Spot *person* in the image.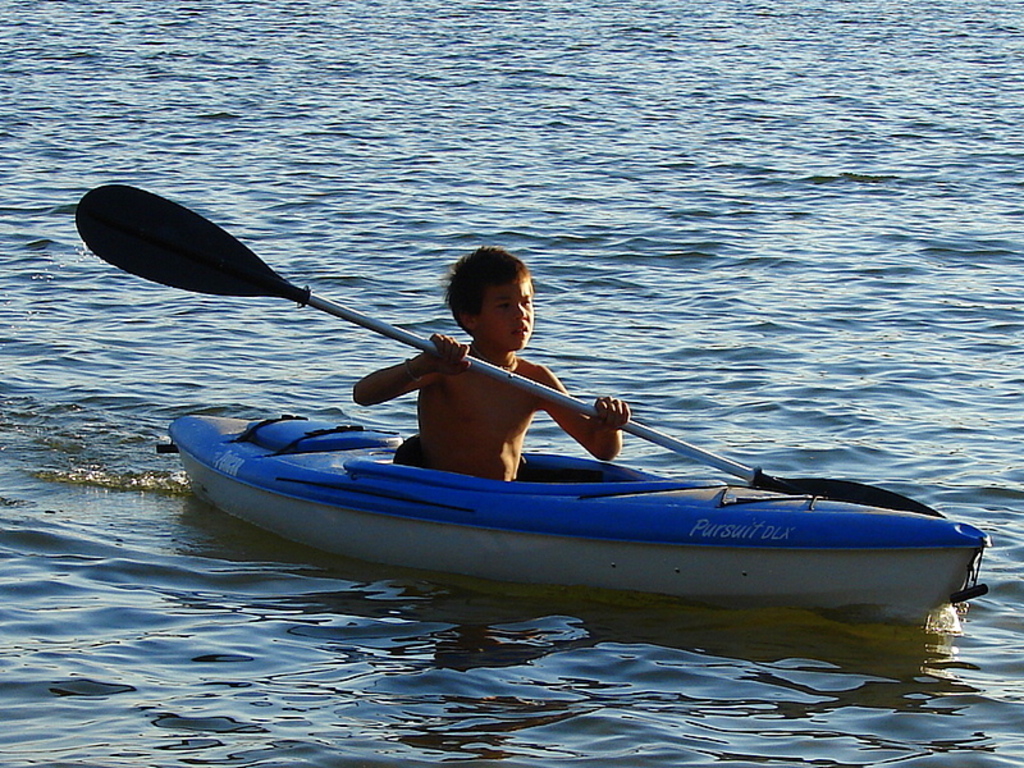
*person* found at {"x1": 353, "y1": 248, "x2": 632, "y2": 485}.
